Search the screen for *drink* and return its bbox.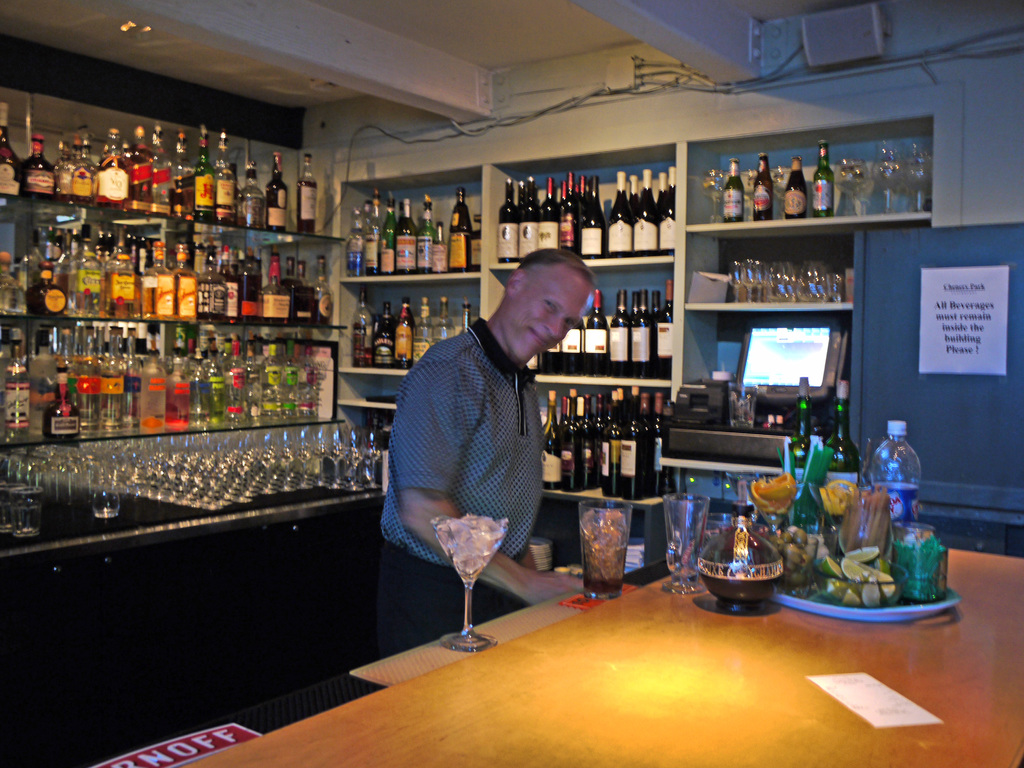
Found: crop(349, 346, 372, 366).
